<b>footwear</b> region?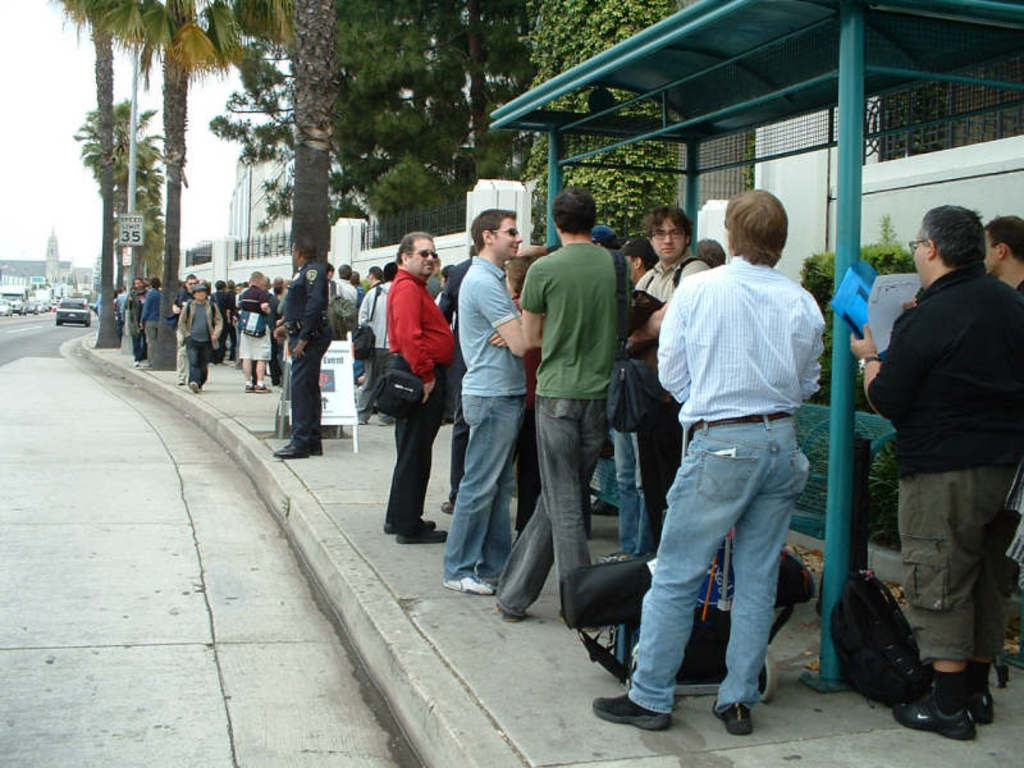
890, 675, 995, 741
